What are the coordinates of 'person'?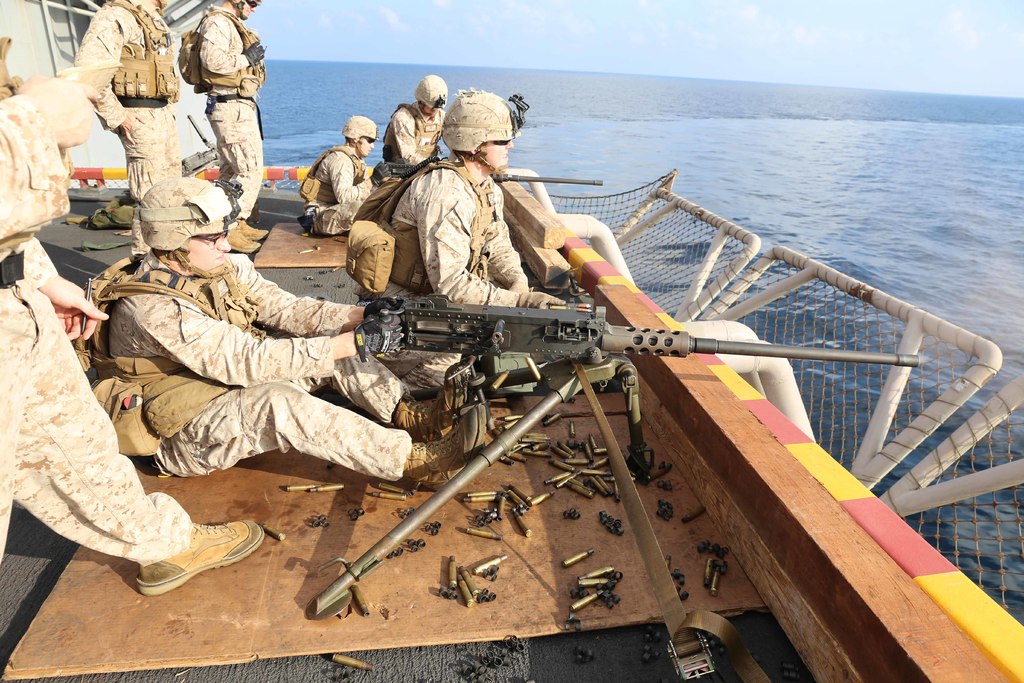
{"left": 67, "top": 169, "right": 496, "bottom": 498}.
